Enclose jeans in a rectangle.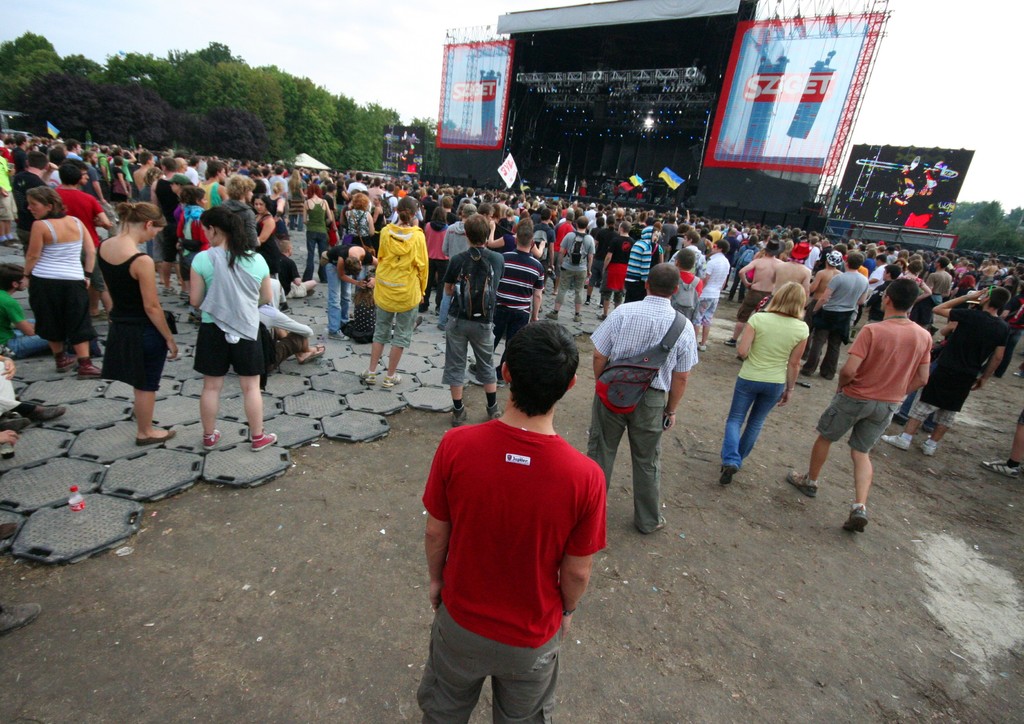
(x1=4, y1=313, x2=67, y2=360).
